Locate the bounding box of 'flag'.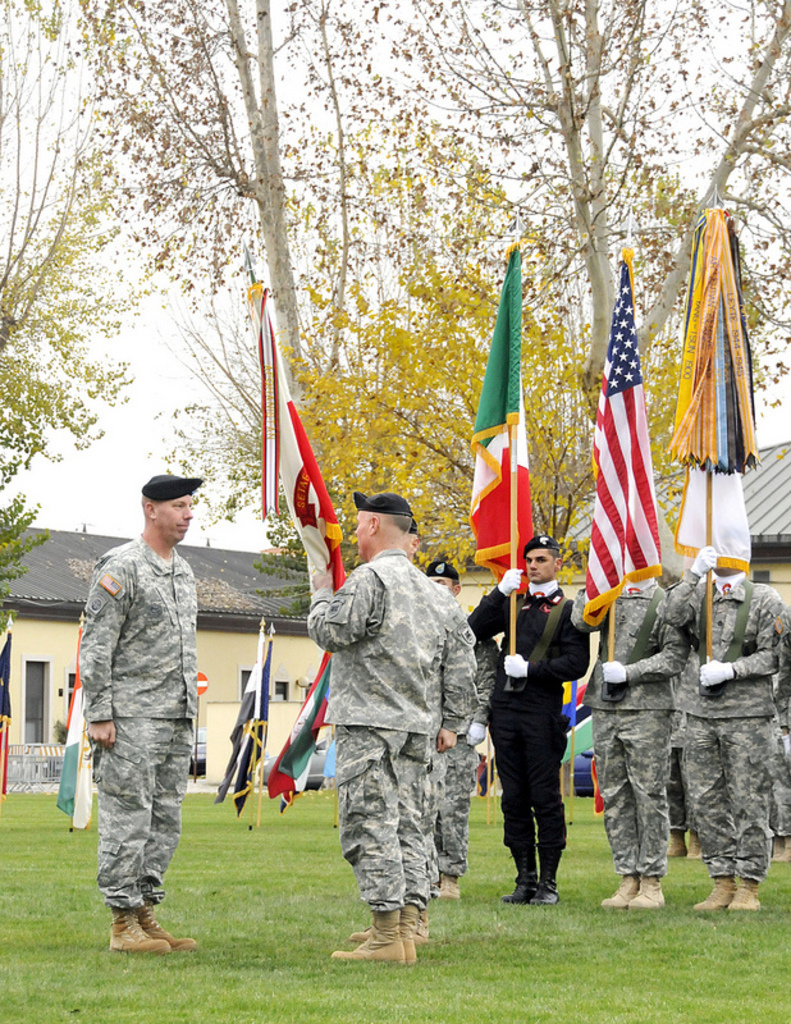
Bounding box: [left=673, top=204, right=753, bottom=562].
